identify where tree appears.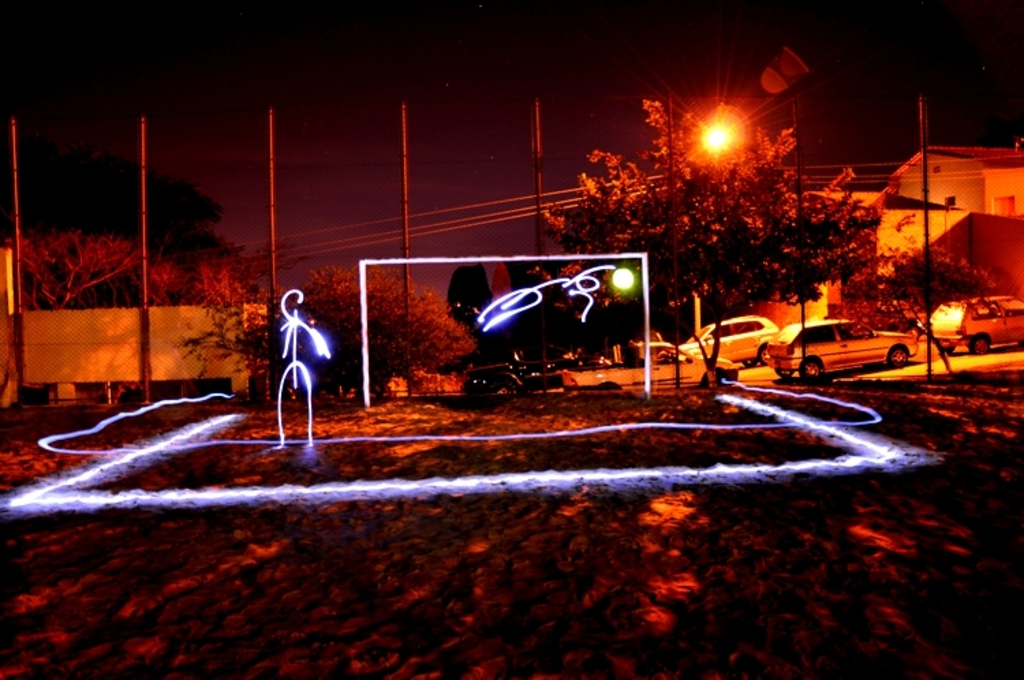
Appears at (859, 242, 999, 371).
